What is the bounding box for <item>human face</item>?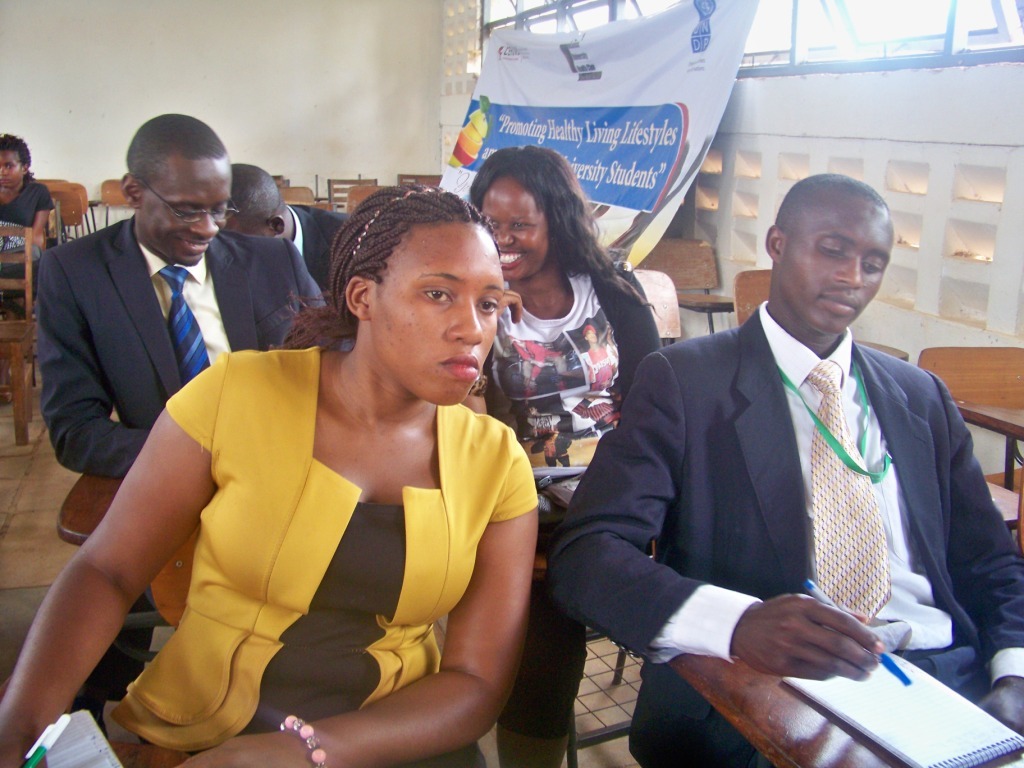
(781, 190, 893, 336).
